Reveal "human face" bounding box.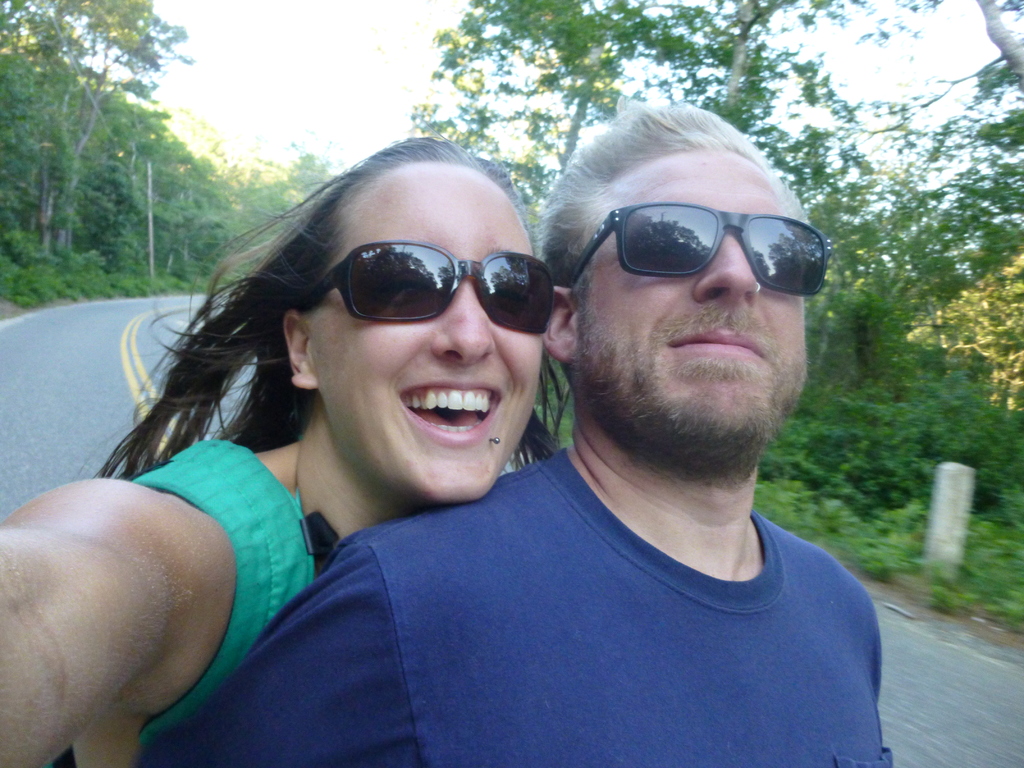
Revealed: {"x1": 570, "y1": 140, "x2": 810, "y2": 480}.
